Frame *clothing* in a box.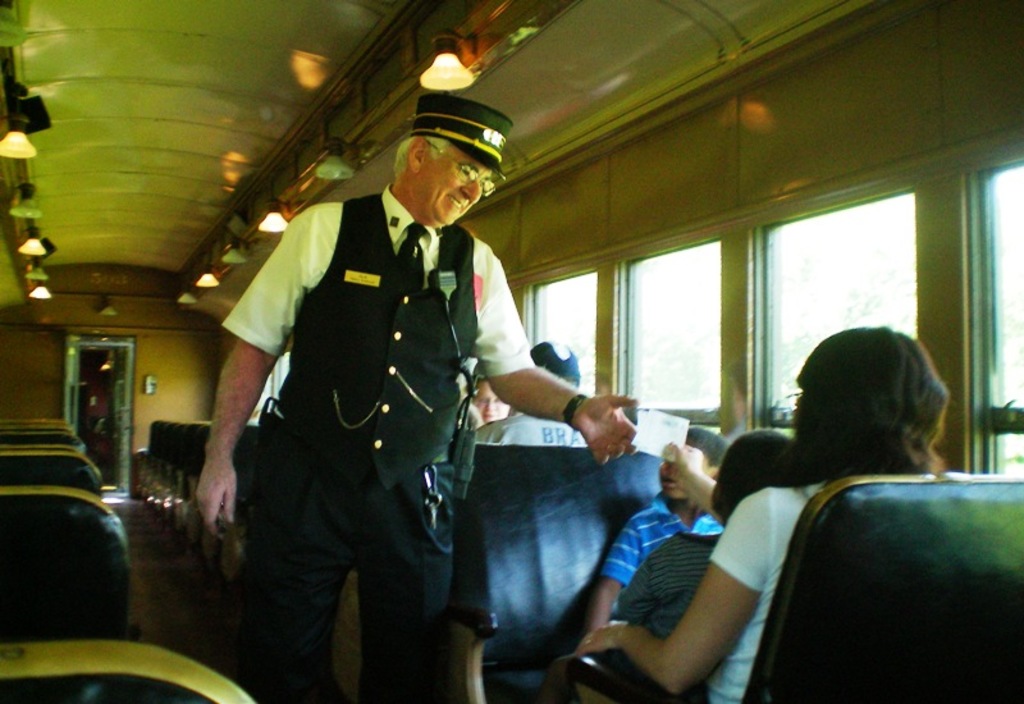
709,483,823,703.
